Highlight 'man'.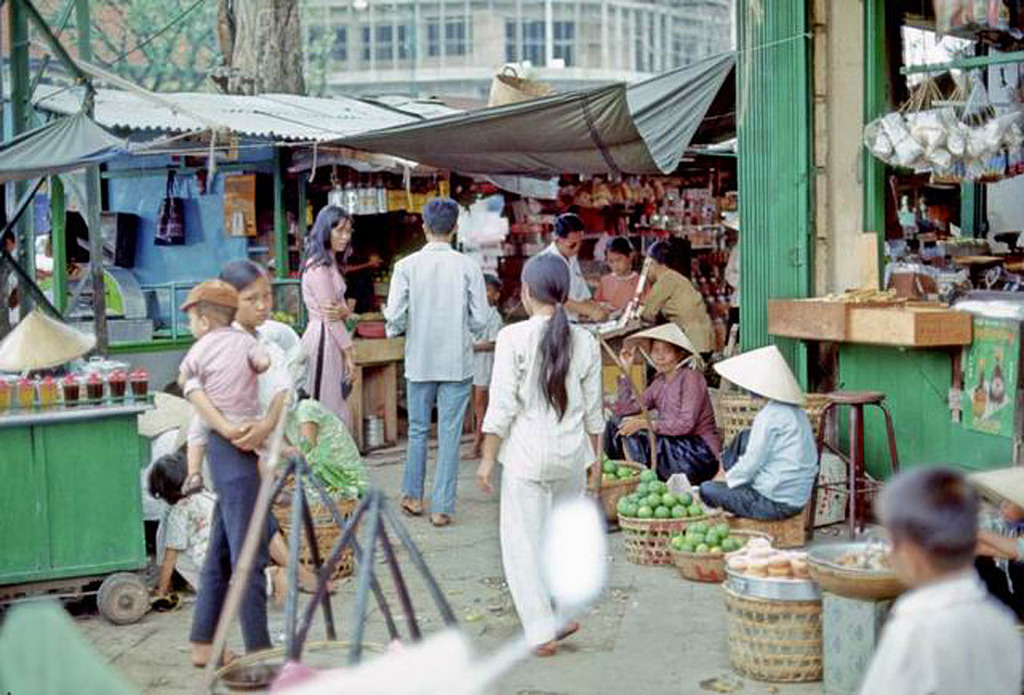
Highlighted region: 533 211 608 321.
